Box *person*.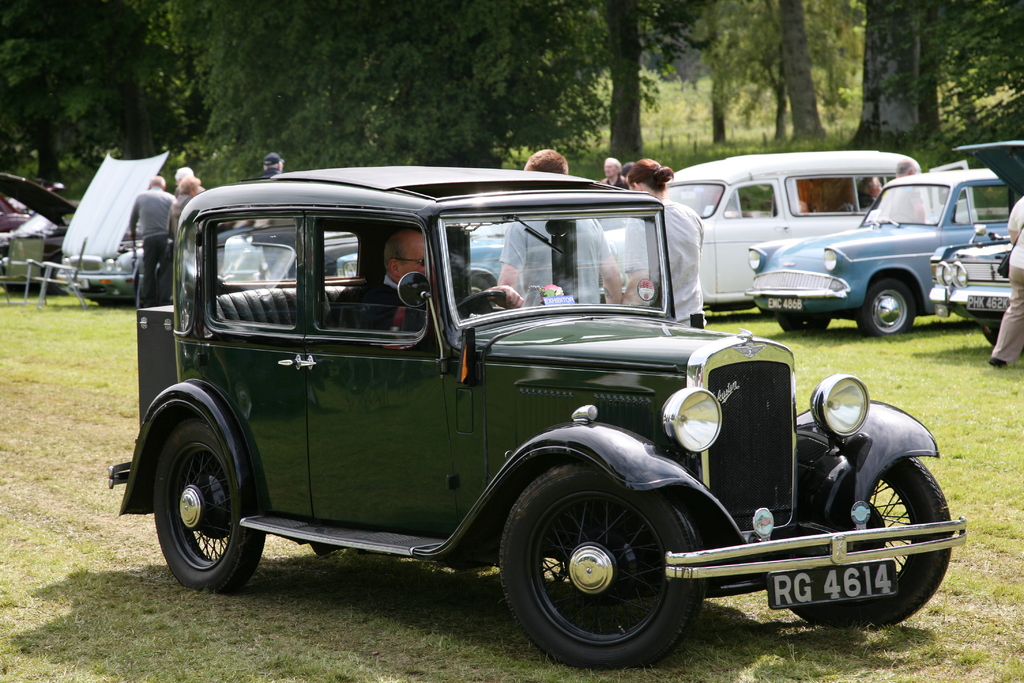
detection(499, 147, 621, 305).
